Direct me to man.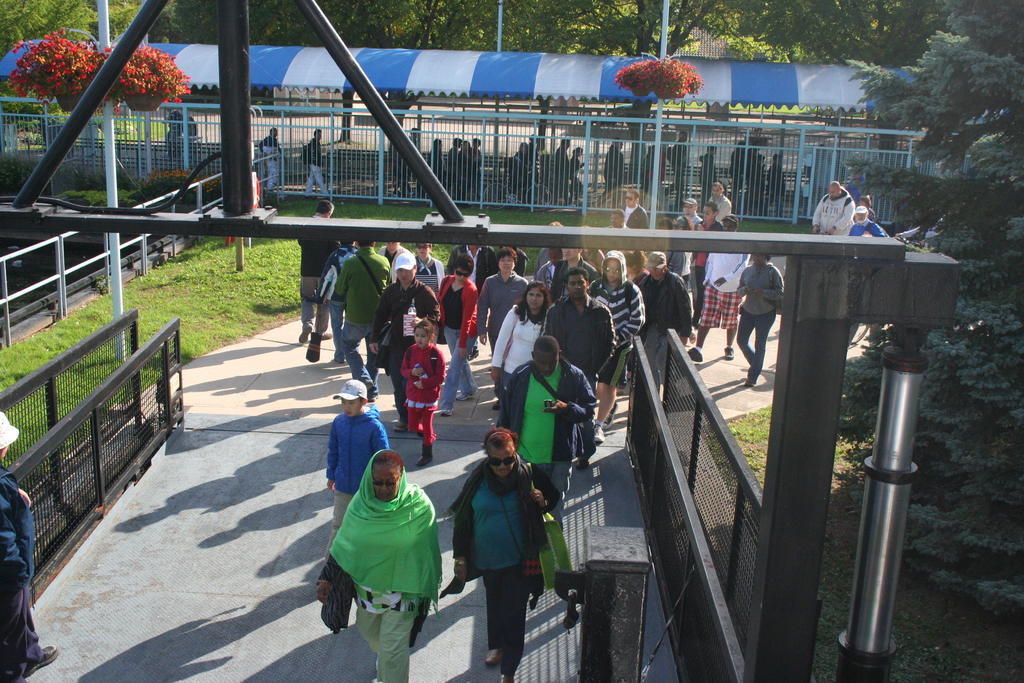
Direction: bbox=(449, 134, 470, 195).
